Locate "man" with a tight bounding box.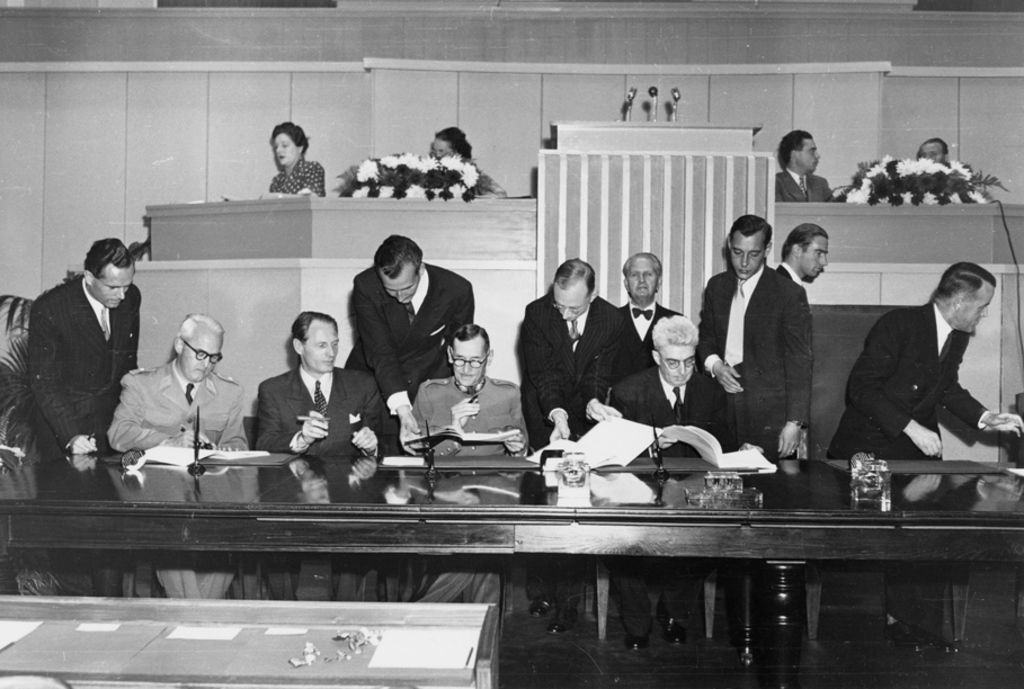
[604, 256, 691, 424].
